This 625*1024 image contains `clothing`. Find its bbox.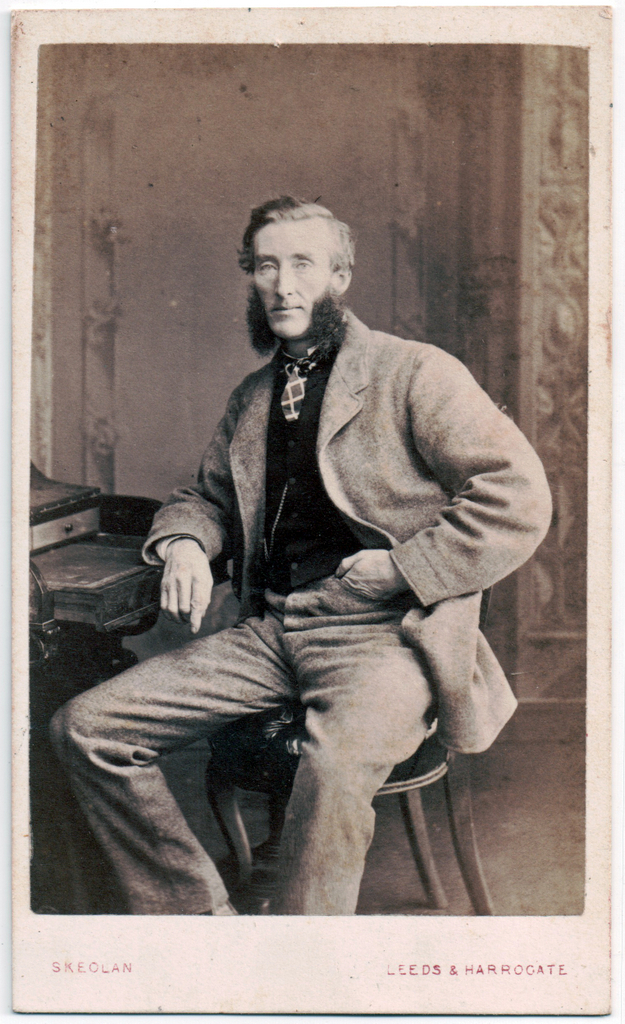
rect(37, 290, 553, 928).
